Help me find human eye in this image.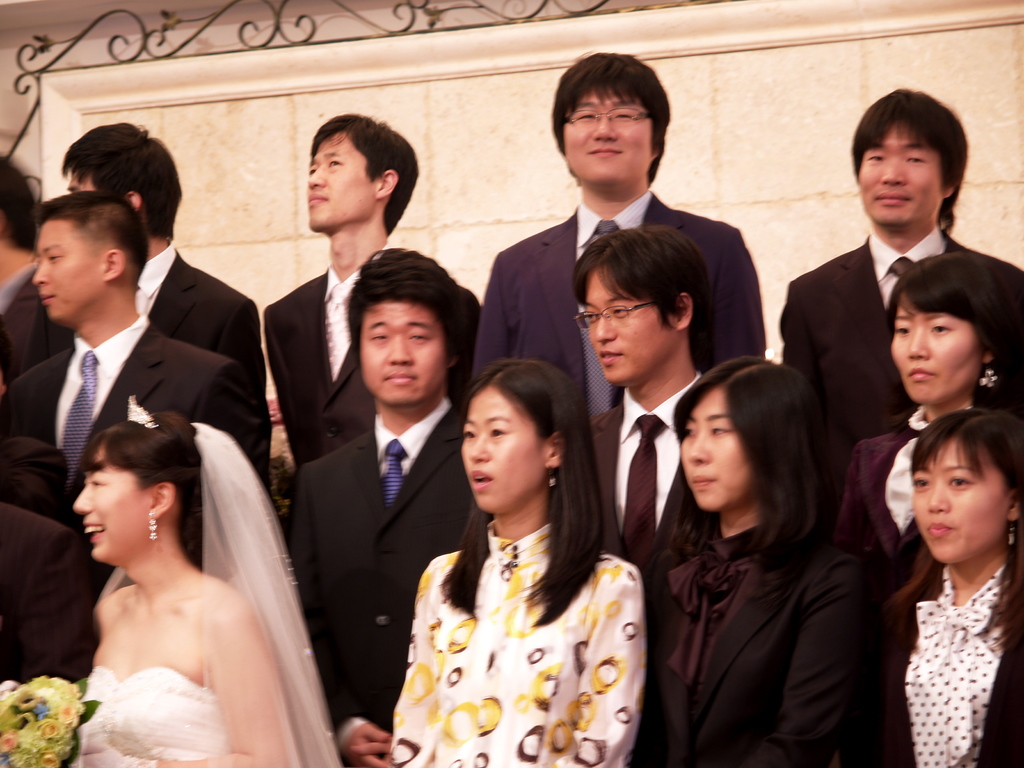
Found it: (left=903, top=152, right=931, bottom=165).
